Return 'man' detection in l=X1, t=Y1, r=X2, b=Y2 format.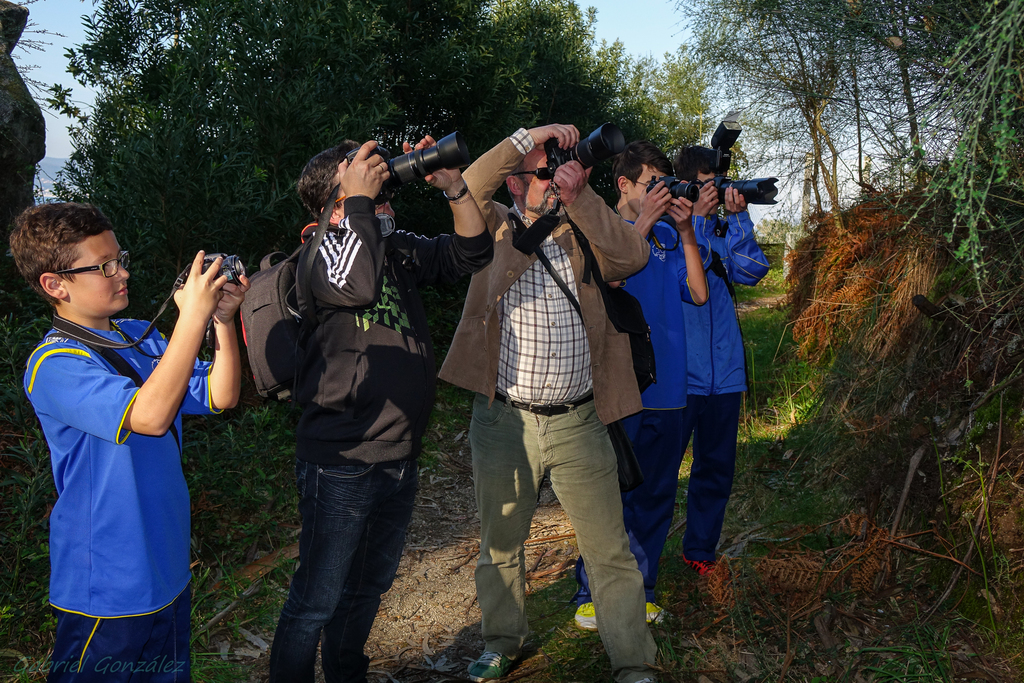
l=557, t=133, r=715, b=643.
